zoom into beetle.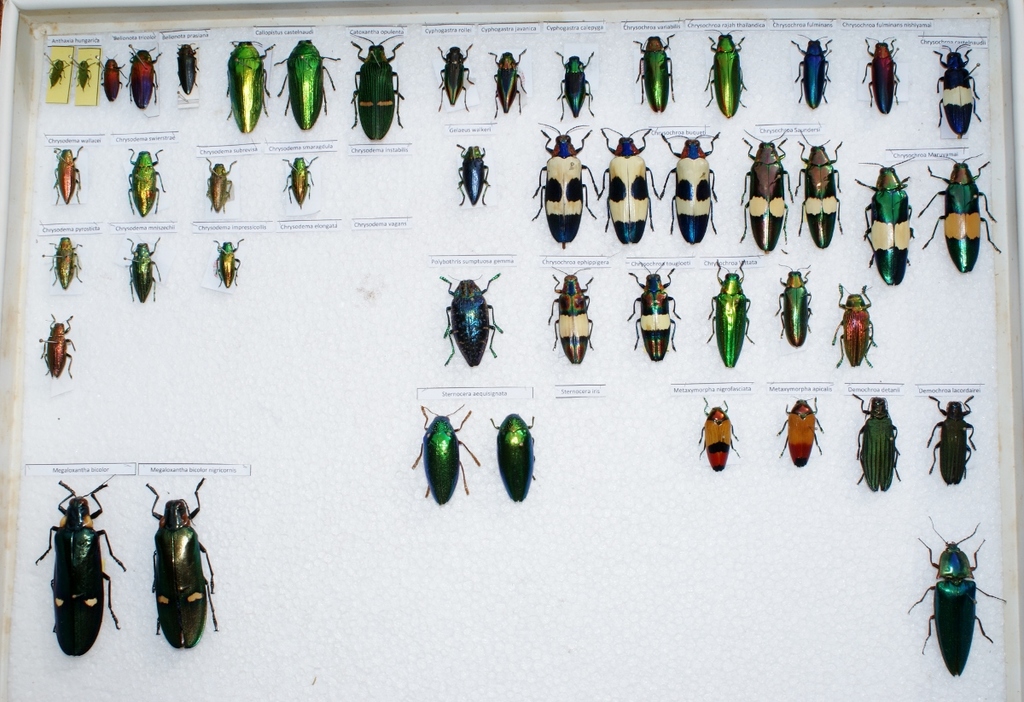
Zoom target: (208,154,238,212).
